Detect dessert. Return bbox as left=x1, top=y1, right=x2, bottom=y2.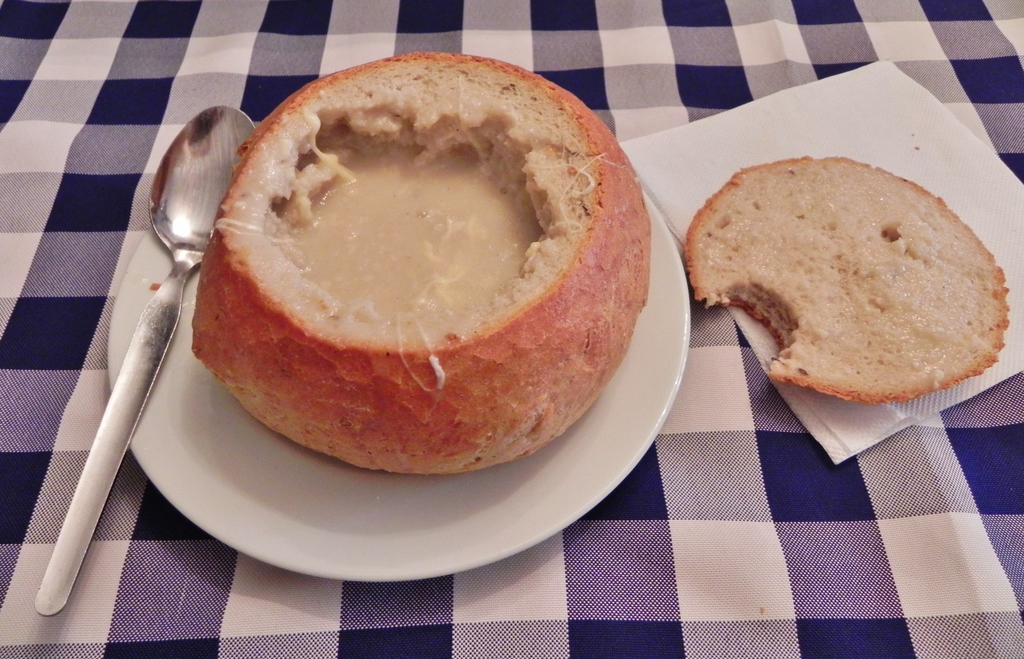
left=199, top=81, right=655, bottom=494.
